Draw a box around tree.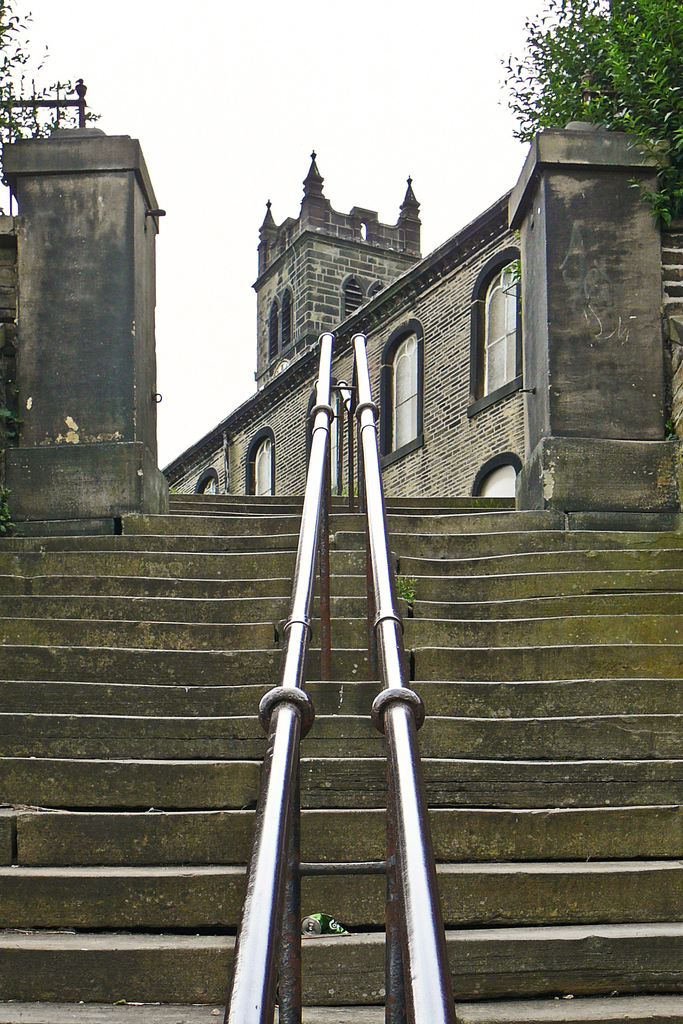
0, 1, 113, 197.
